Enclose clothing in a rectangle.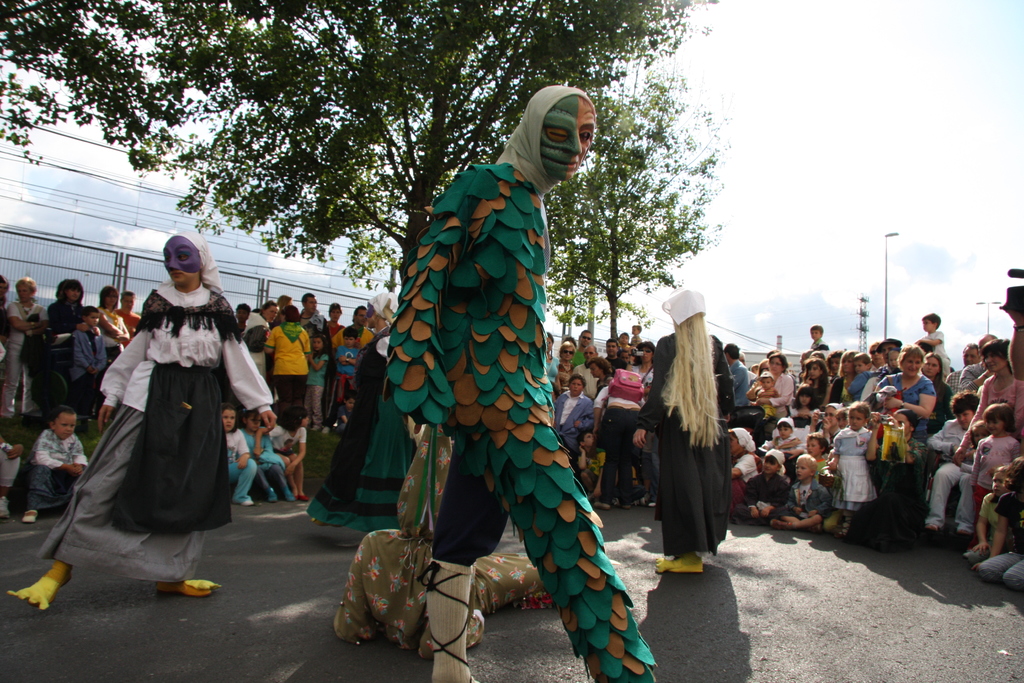
[x1=325, y1=320, x2=344, y2=338].
